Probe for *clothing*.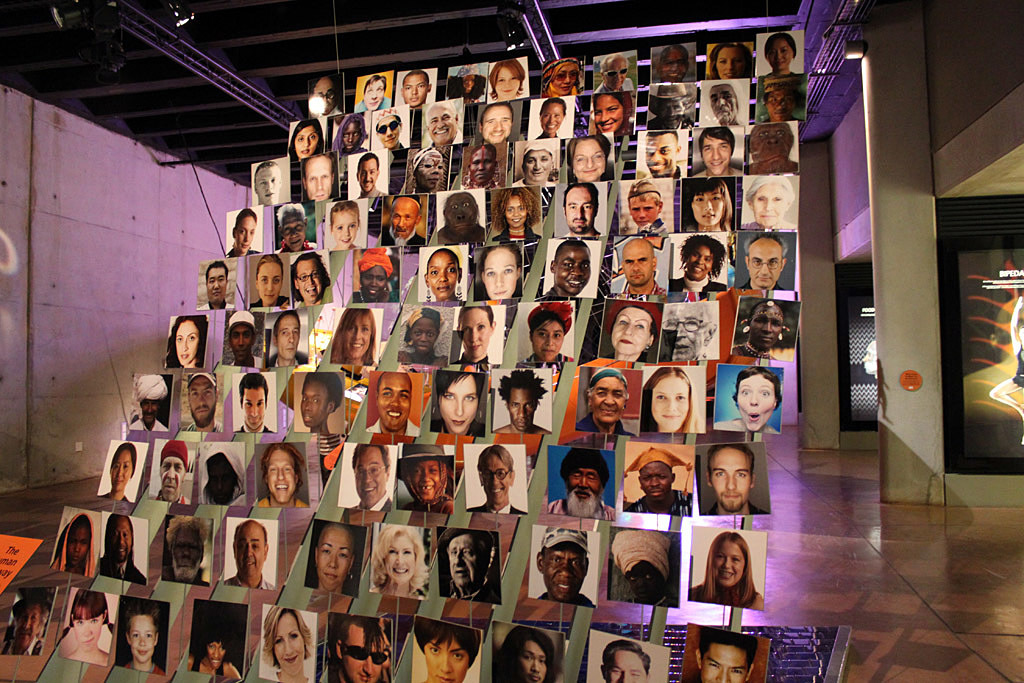
Probe result: box(230, 355, 265, 365).
